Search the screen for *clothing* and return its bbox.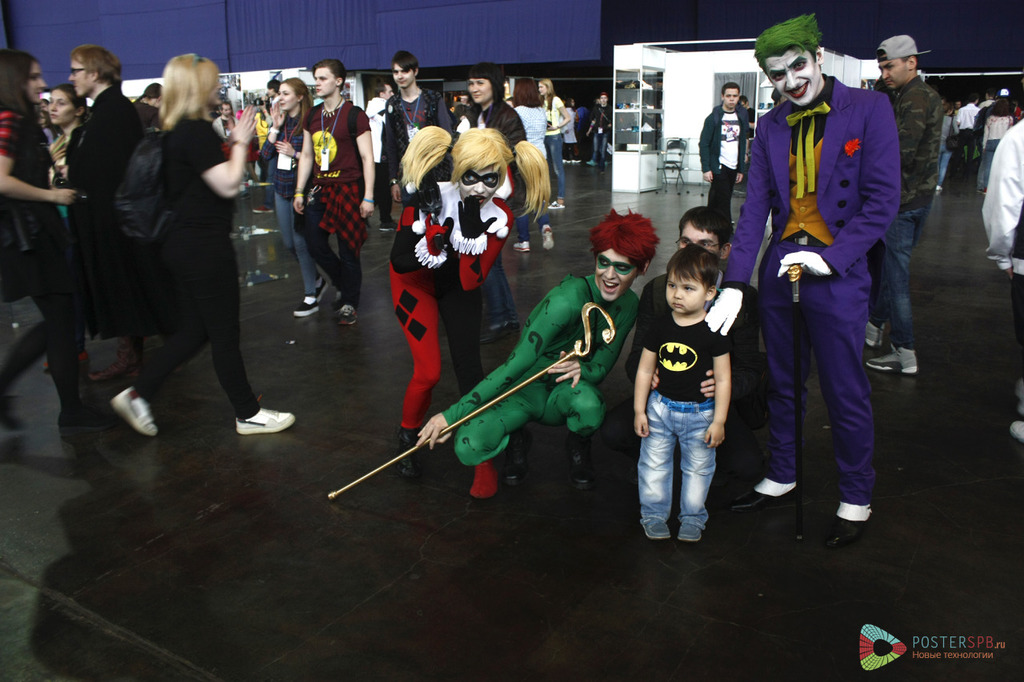
Found: 982/118/1023/403.
